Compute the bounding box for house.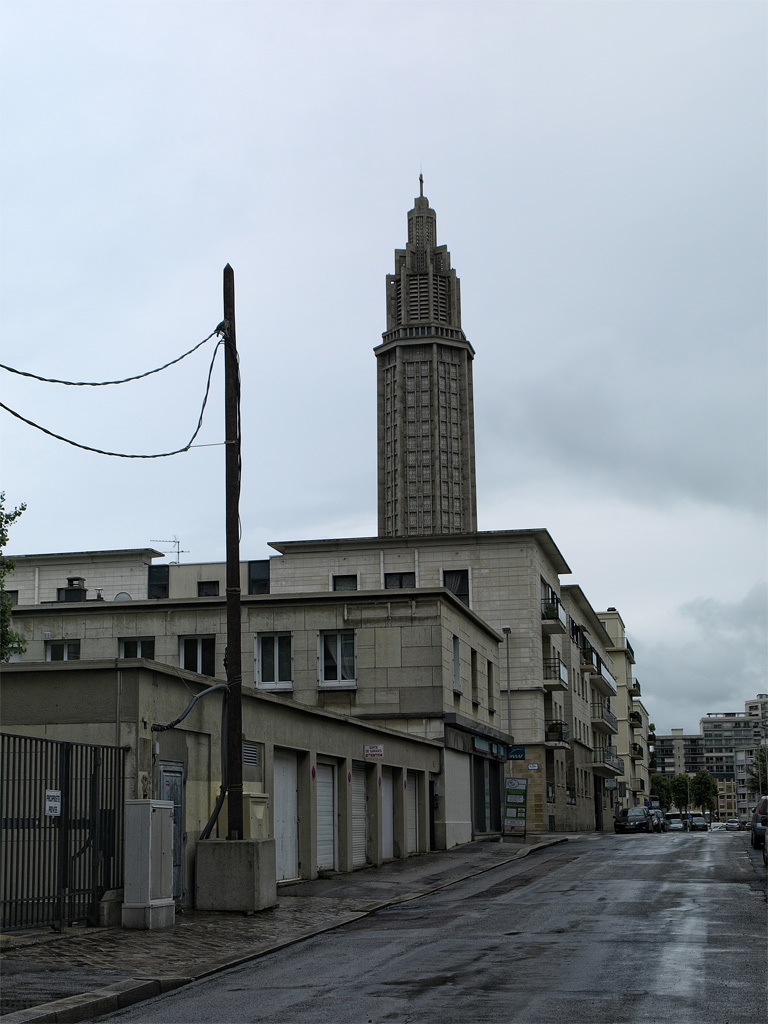
695:716:767:785.
